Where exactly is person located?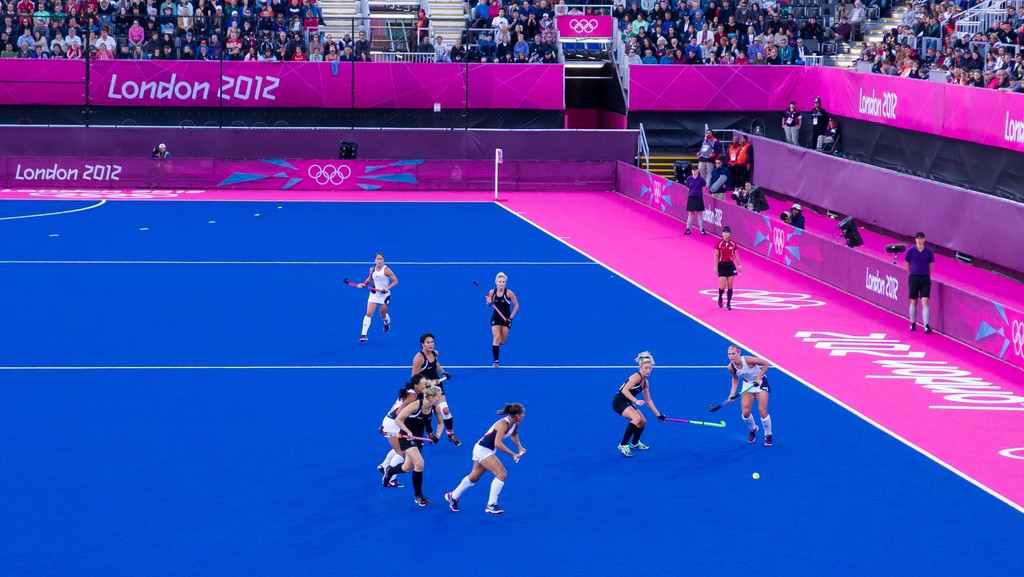
Its bounding box is detection(486, 273, 519, 369).
